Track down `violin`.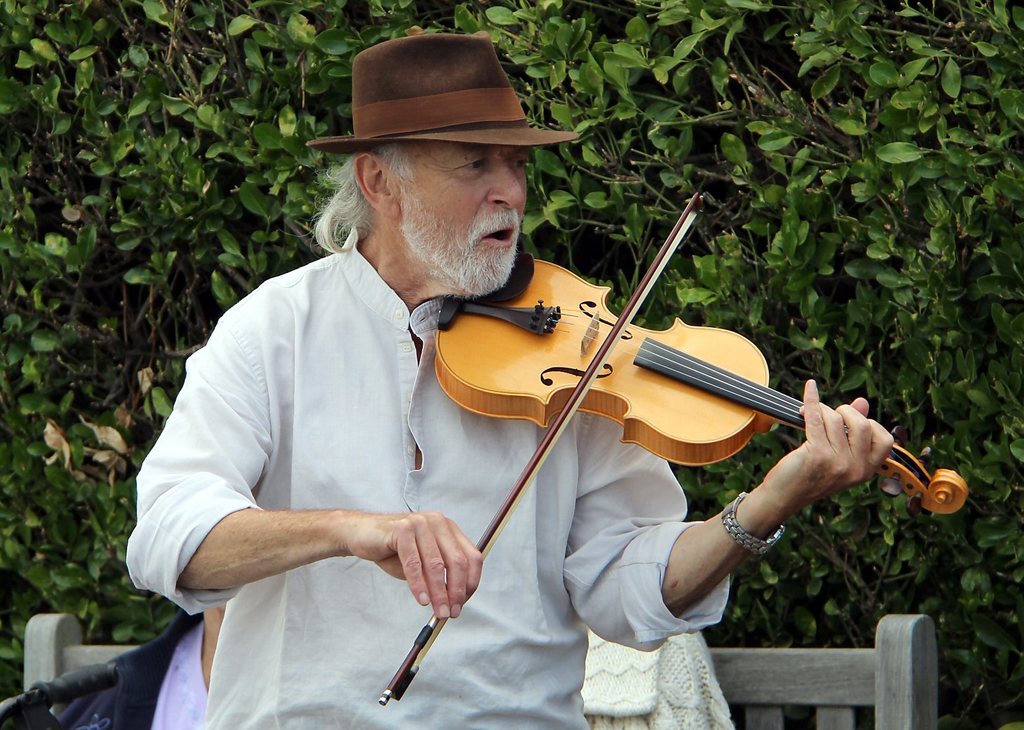
Tracked to [379,188,971,707].
